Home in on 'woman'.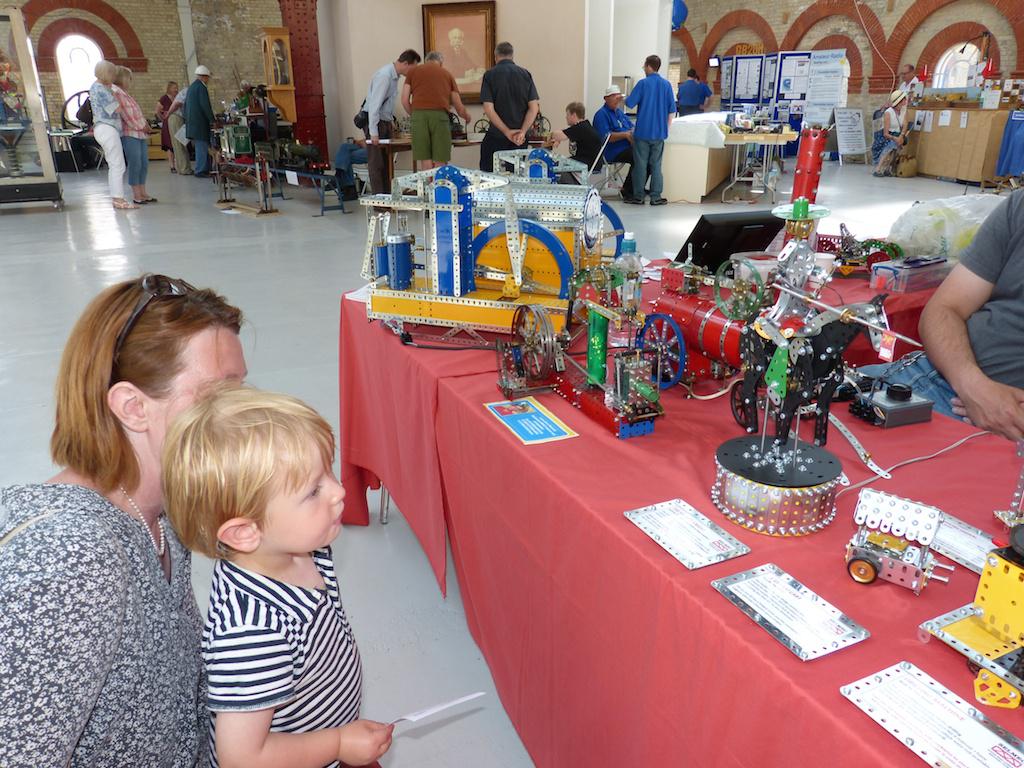
Homed in at select_region(106, 64, 163, 206).
